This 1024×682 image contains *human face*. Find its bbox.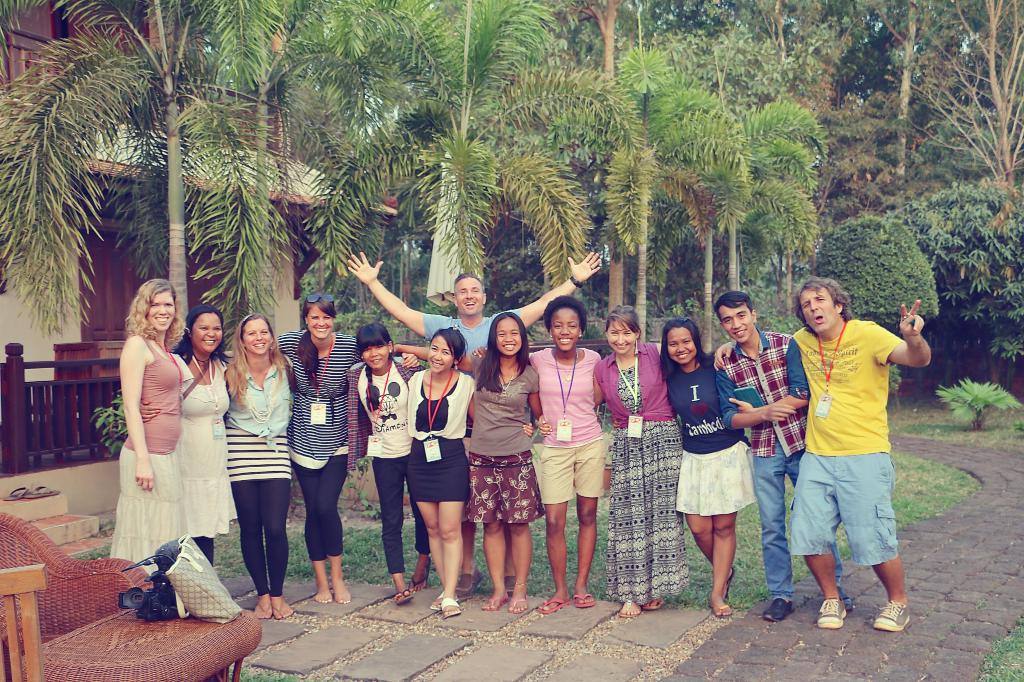
{"x1": 428, "y1": 337, "x2": 450, "y2": 374}.
